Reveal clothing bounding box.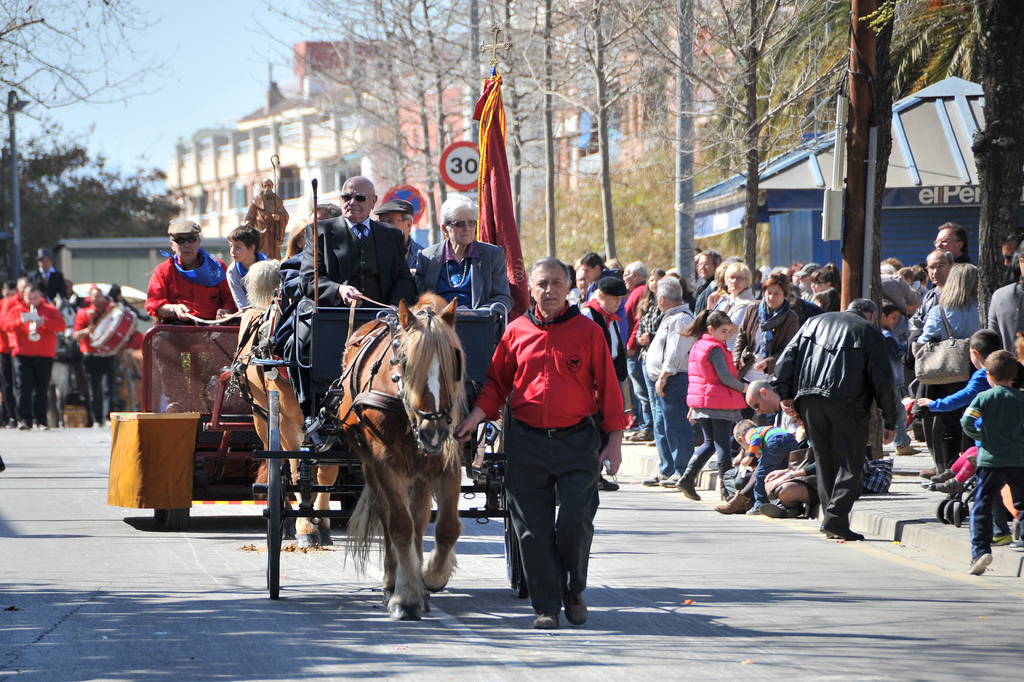
Revealed: (964, 386, 1014, 550).
